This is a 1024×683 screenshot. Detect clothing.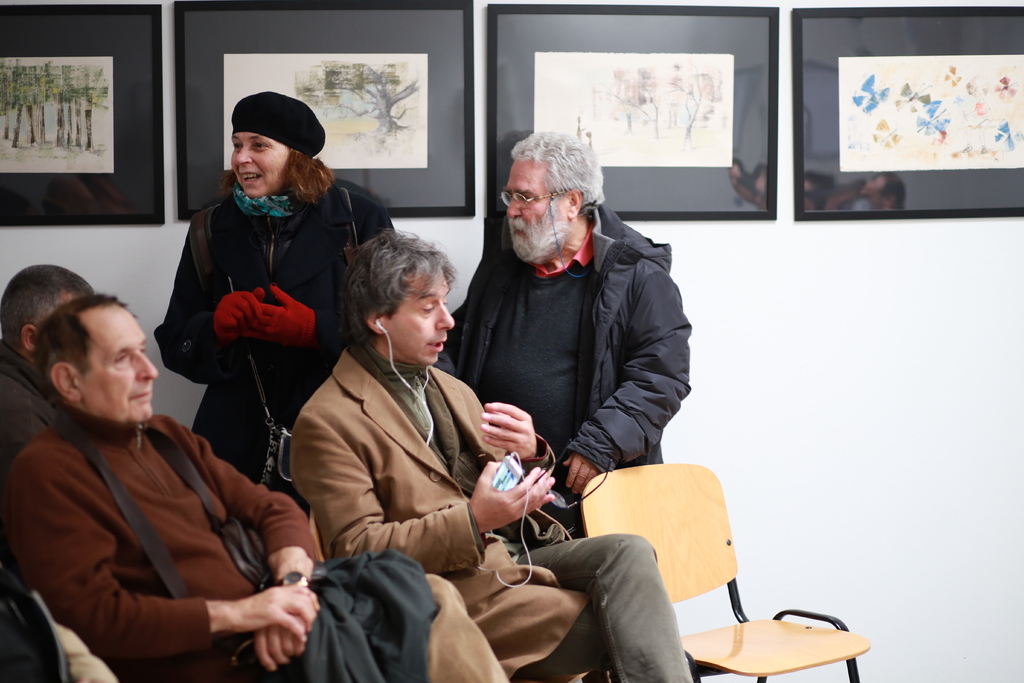
[left=291, top=341, right=691, bottom=682].
